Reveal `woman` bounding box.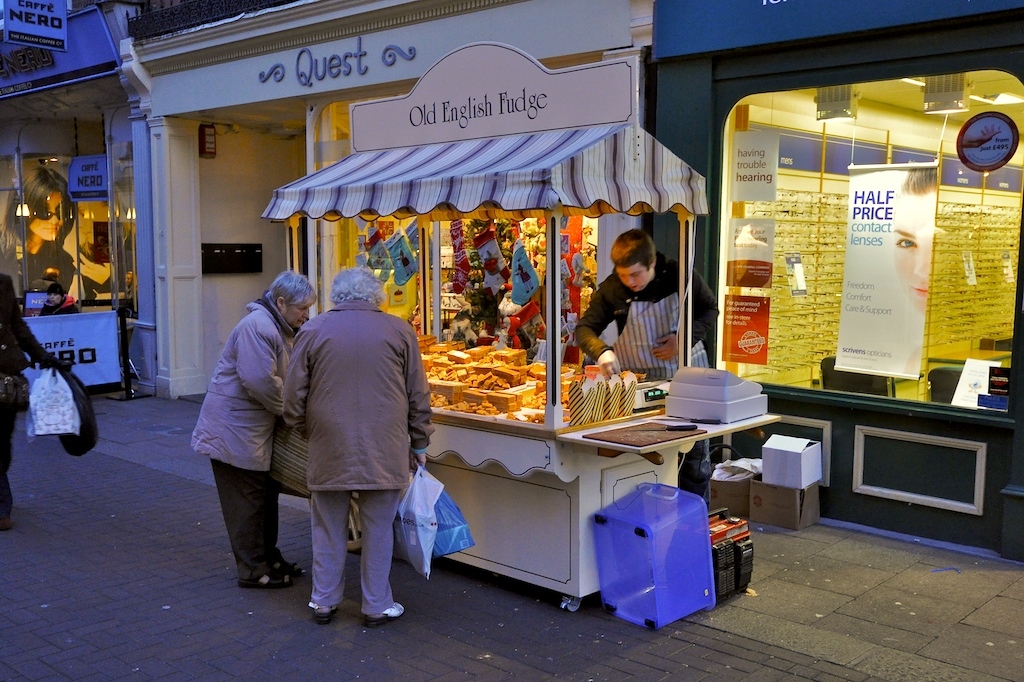
Revealed: Rect(36, 282, 74, 312).
